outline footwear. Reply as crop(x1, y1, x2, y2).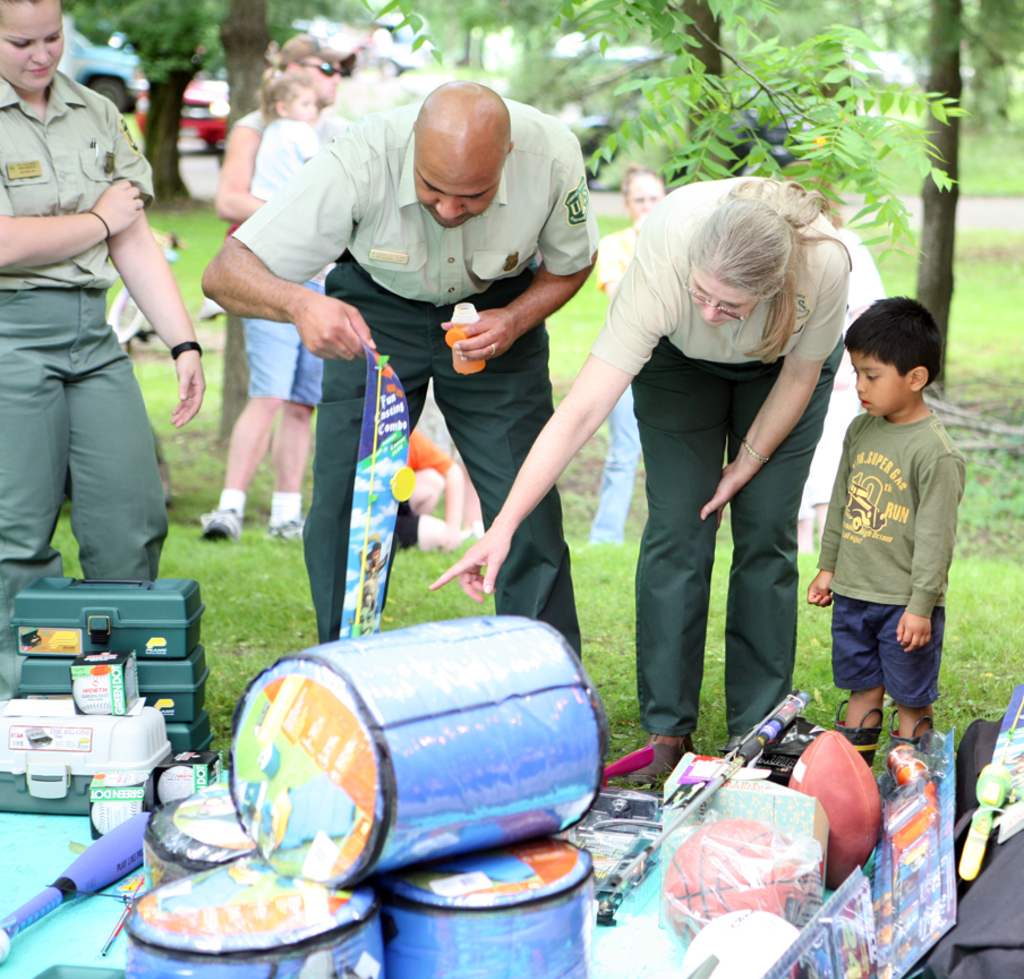
crop(264, 517, 301, 545).
